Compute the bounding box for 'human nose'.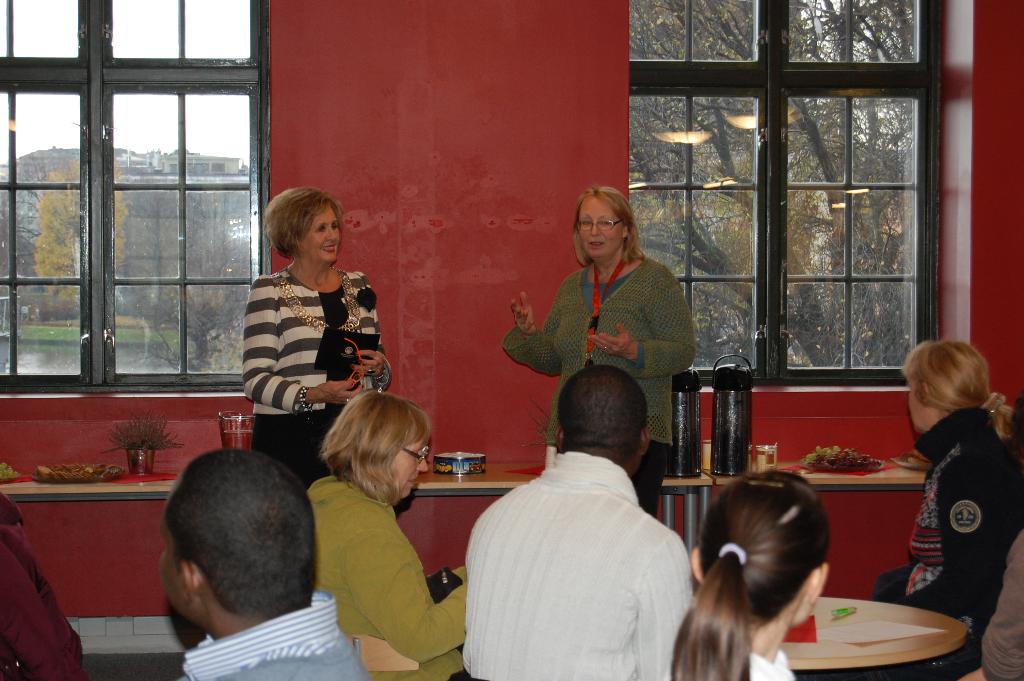
(329, 226, 340, 240).
